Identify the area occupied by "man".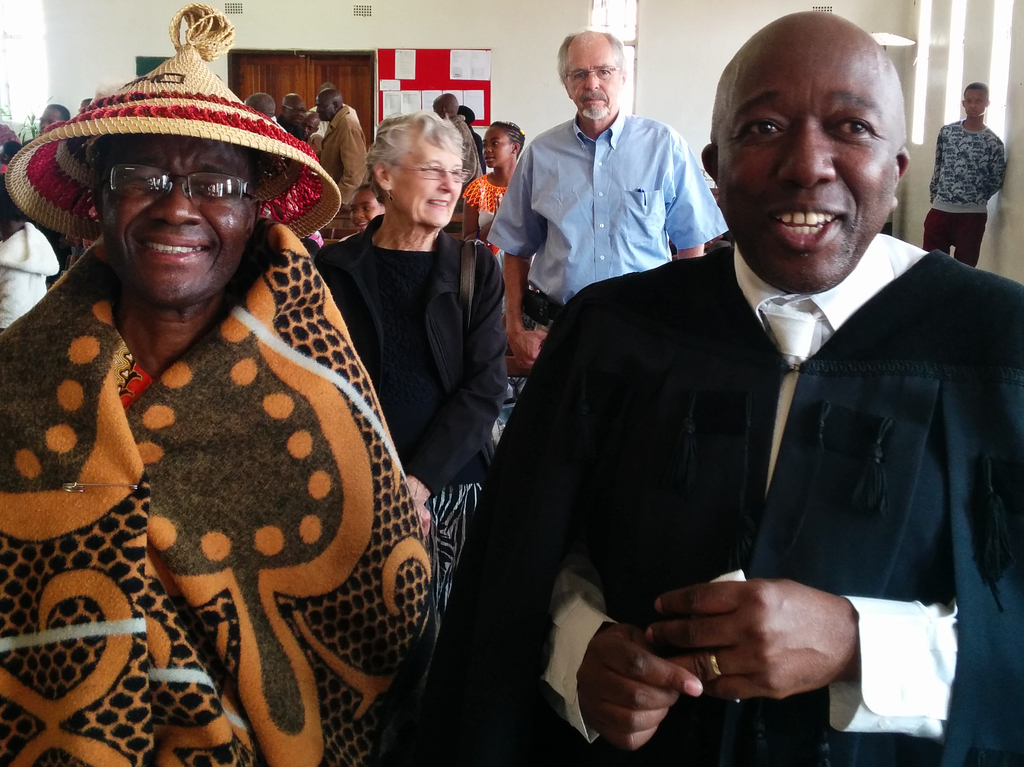
Area: (x1=317, y1=90, x2=368, y2=204).
